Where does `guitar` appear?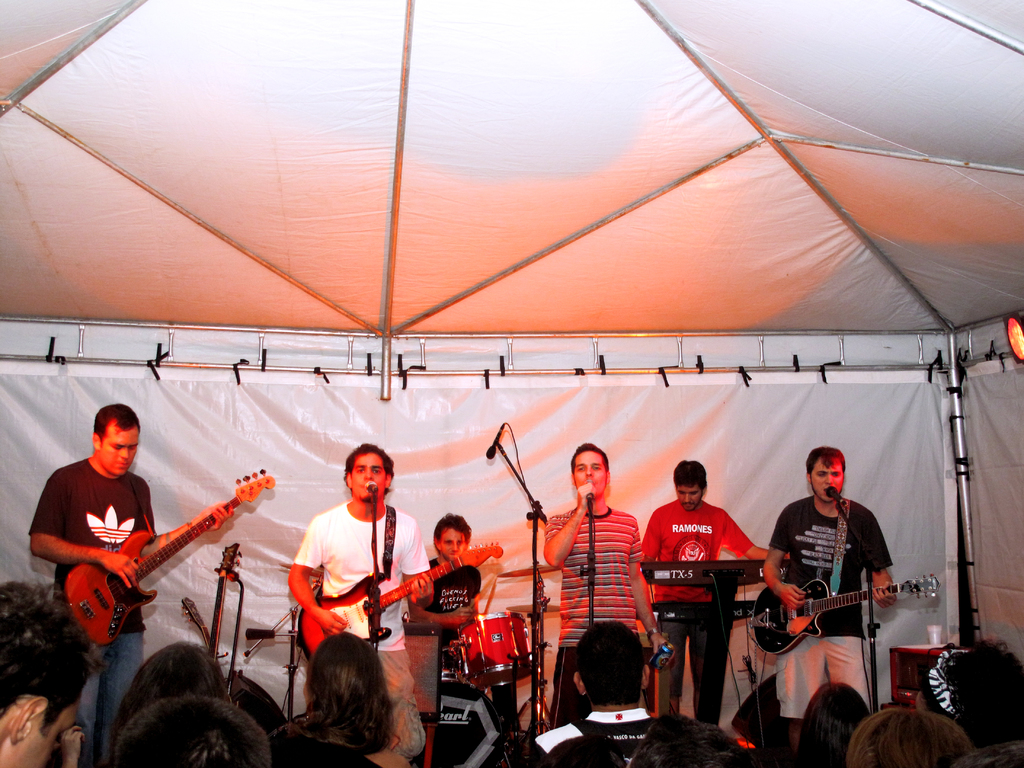
Appears at bbox(46, 497, 265, 644).
